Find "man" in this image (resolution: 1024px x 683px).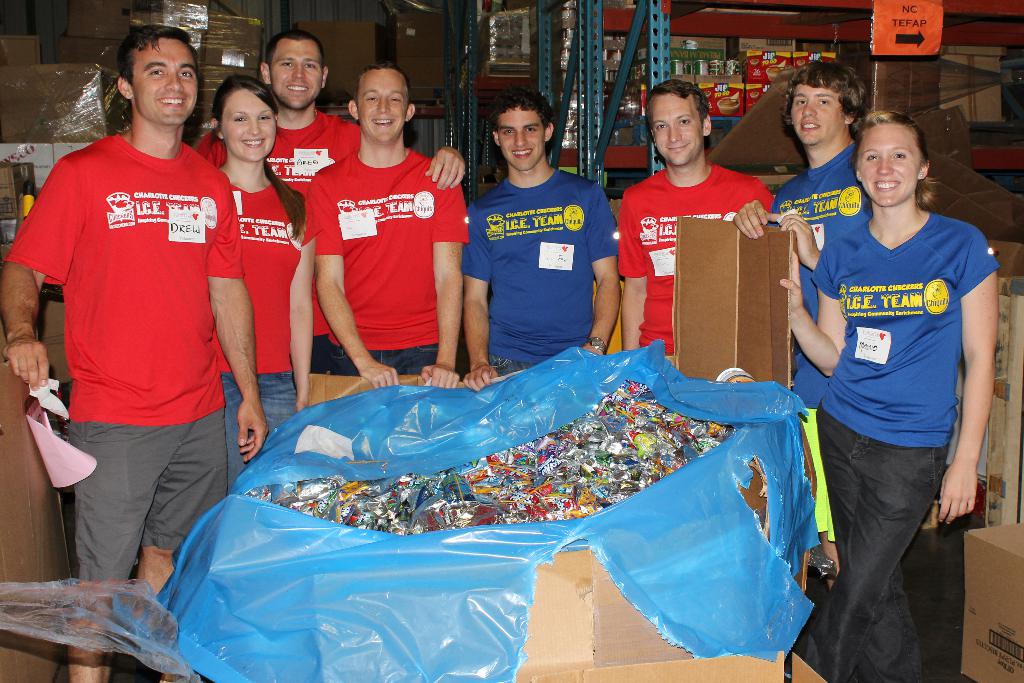
(left=606, top=78, right=776, bottom=368).
